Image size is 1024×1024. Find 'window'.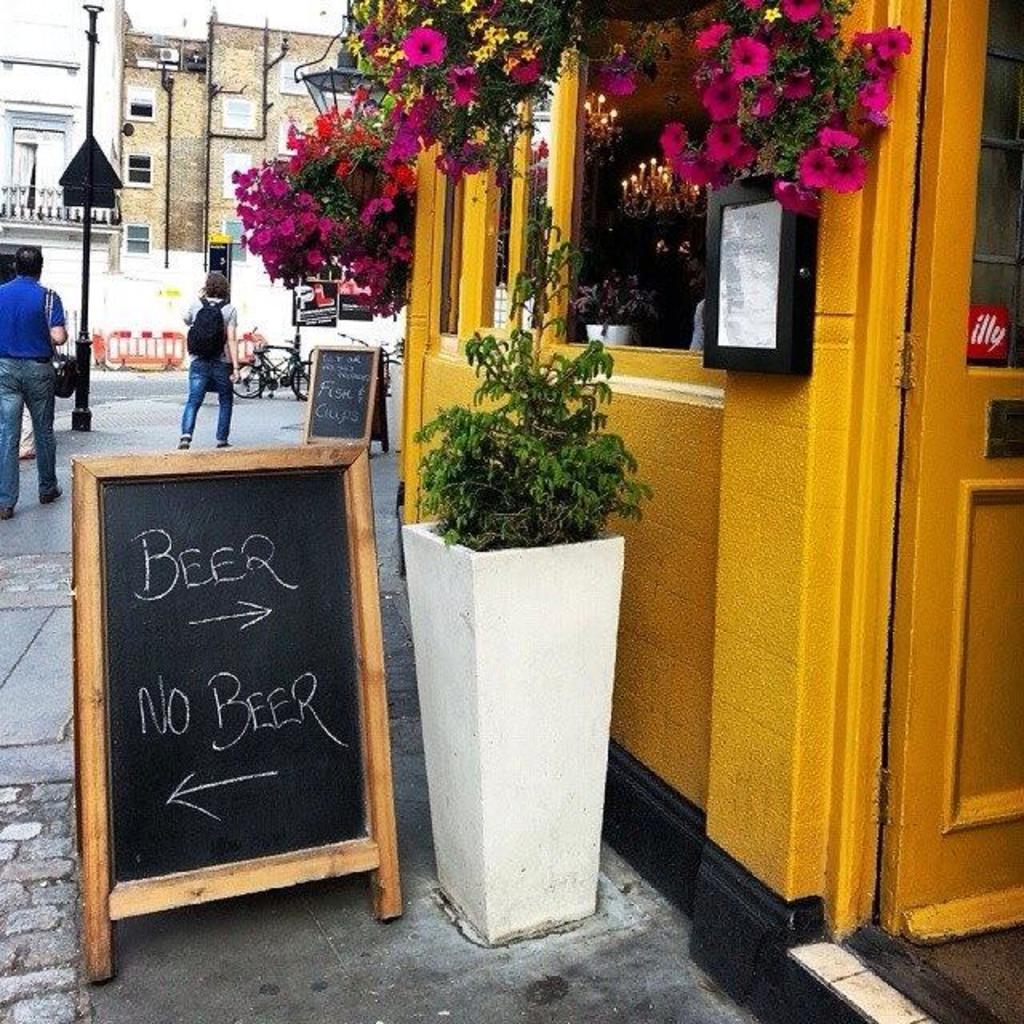
pyautogui.locateOnScreen(22, 125, 72, 216).
